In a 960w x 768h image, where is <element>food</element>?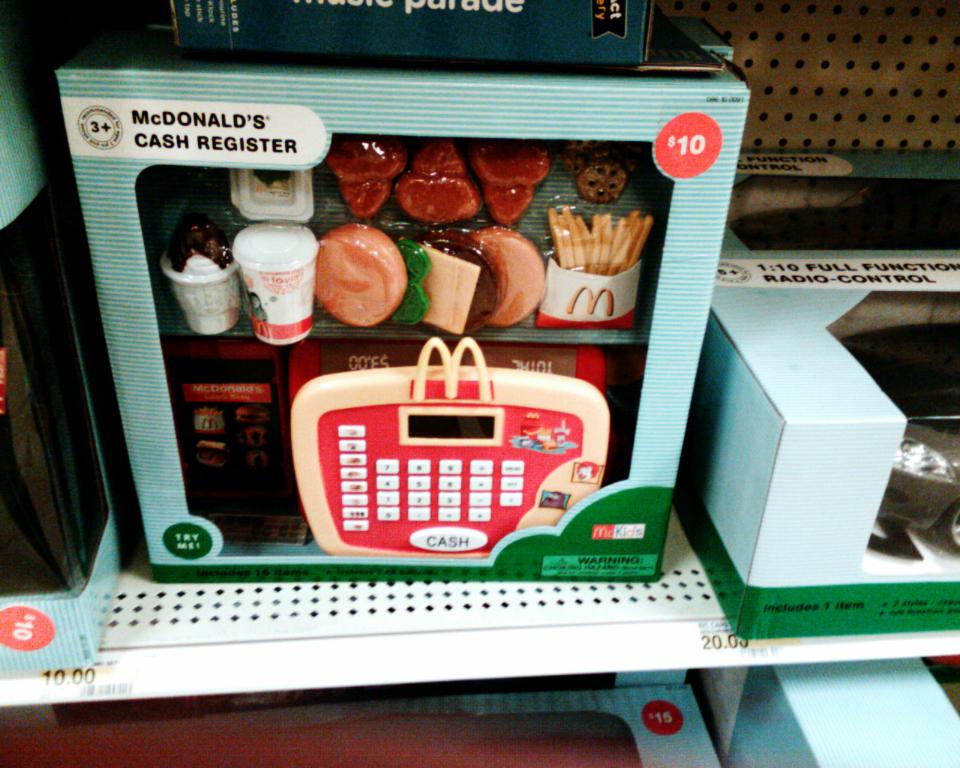
398 231 505 333.
